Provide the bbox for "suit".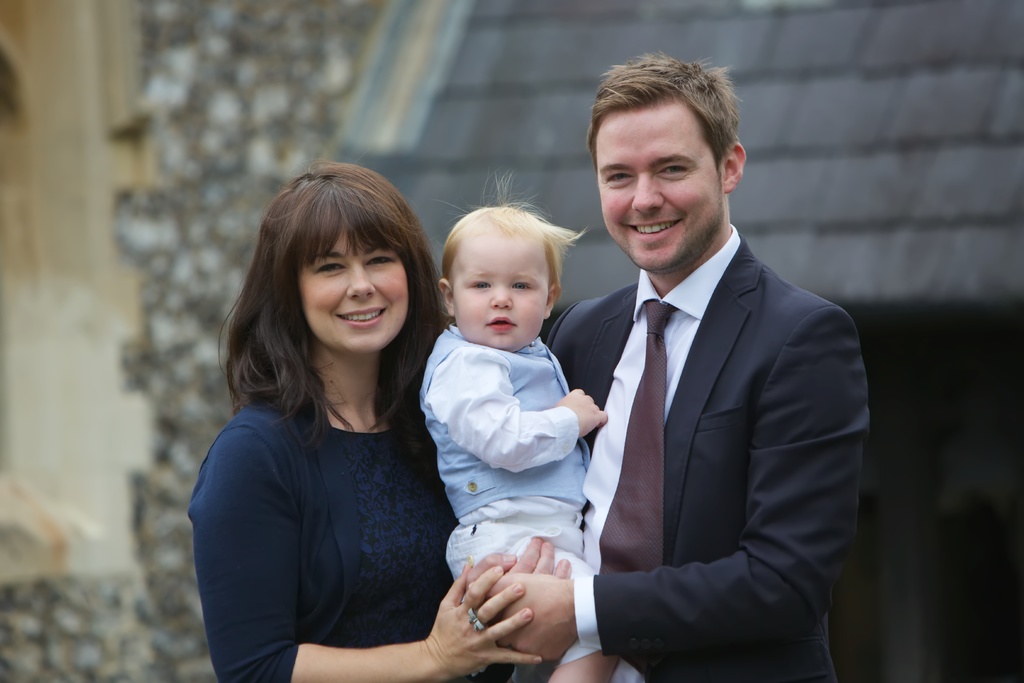
rect(549, 233, 872, 682).
